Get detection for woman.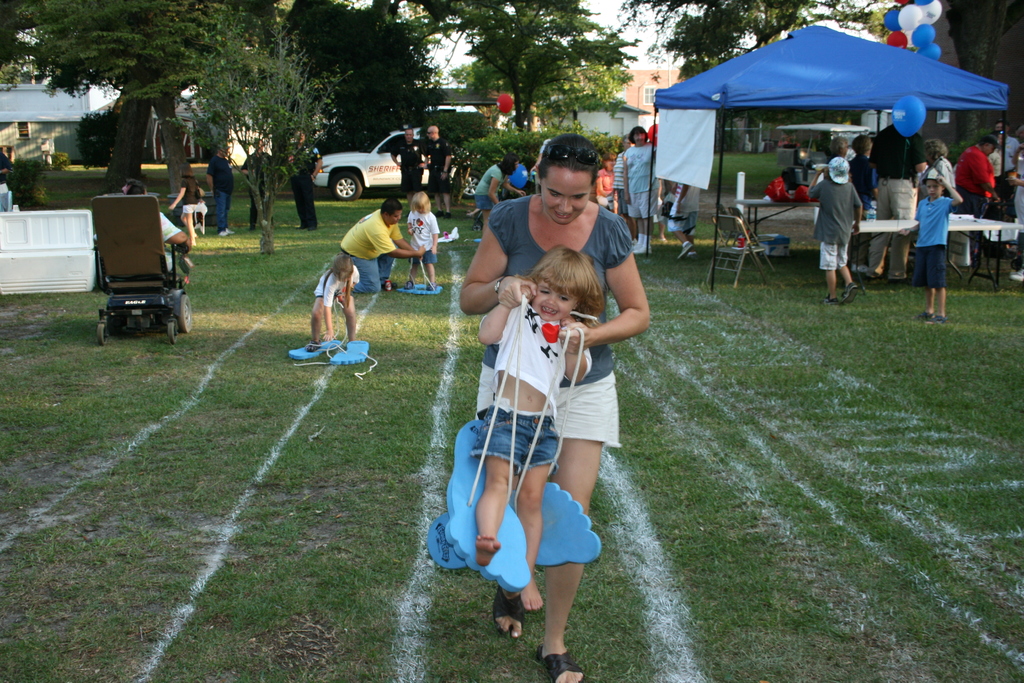
Detection: BBox(438, 184, 632, 652).
